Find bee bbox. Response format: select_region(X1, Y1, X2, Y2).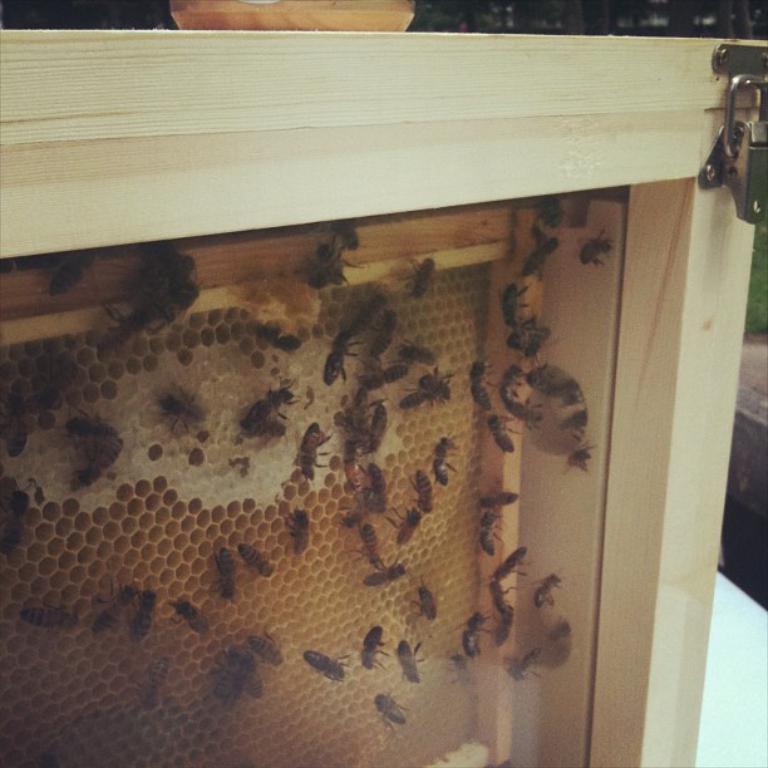
select_region(133, 589, 163, 639).
